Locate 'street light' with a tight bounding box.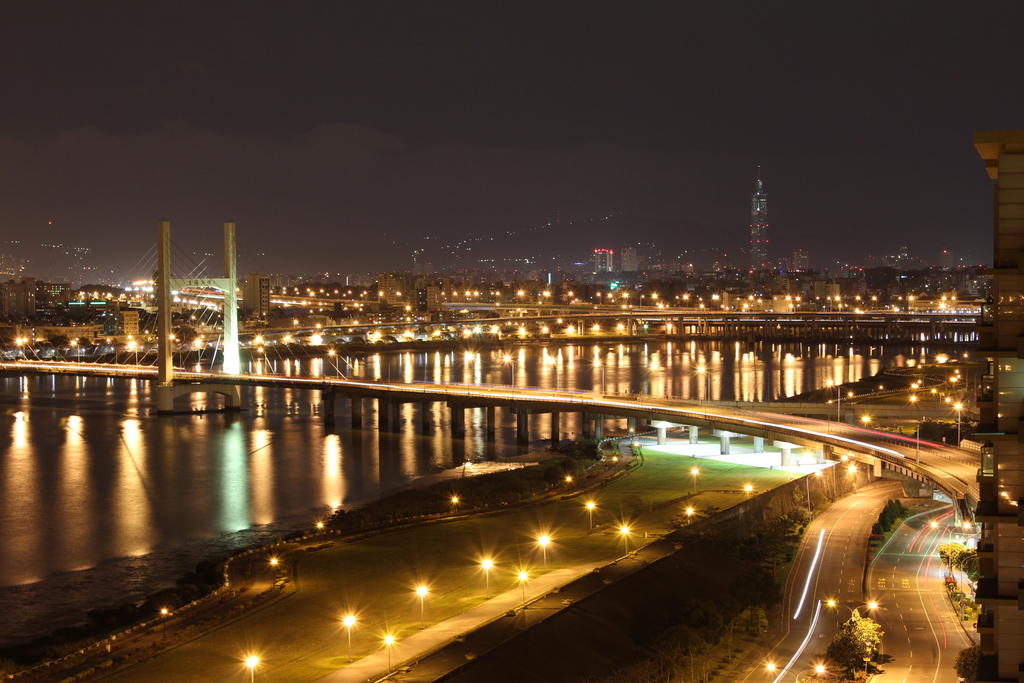
[584, 500, 601, 531].
